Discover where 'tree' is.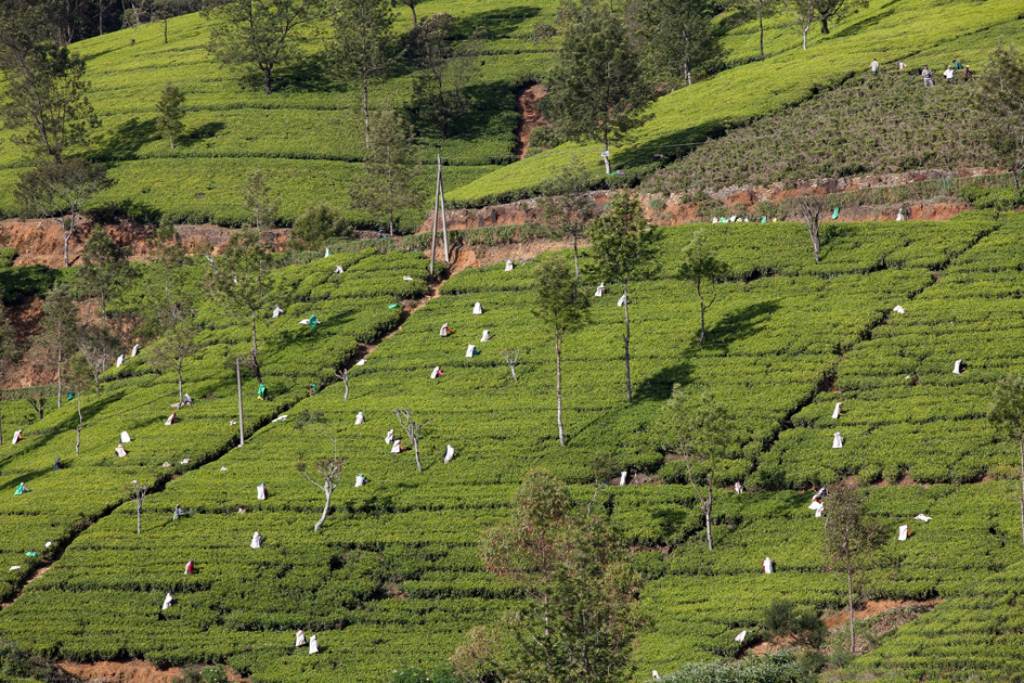
Discovered at left=721, top=0, right=782, bottom=64.
